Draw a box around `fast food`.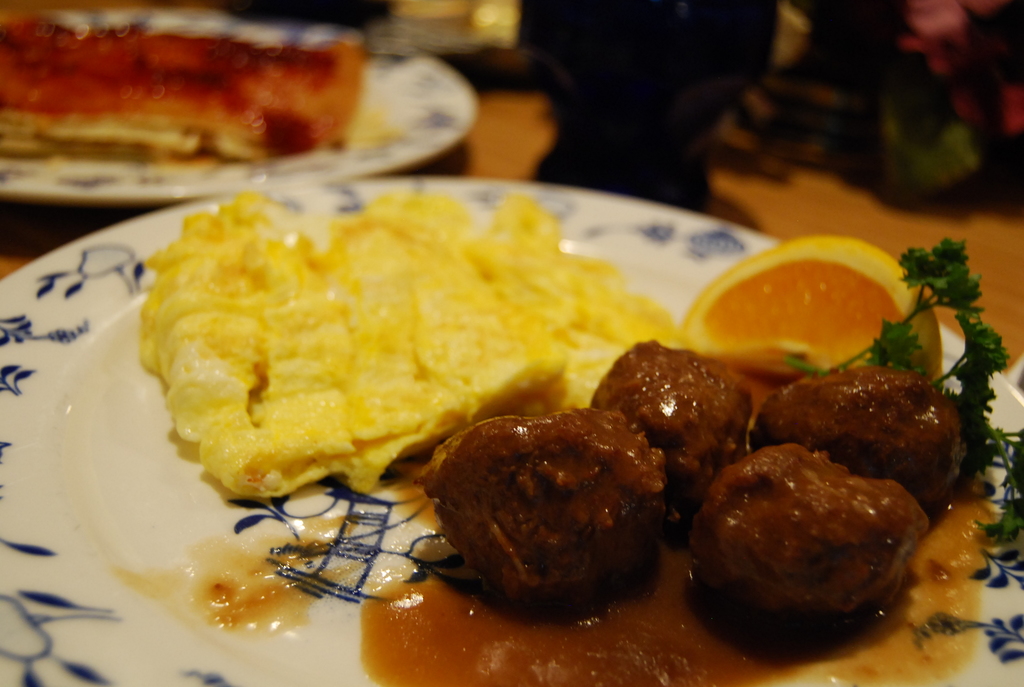
left=0, top=10, right=356, bottom=156.
